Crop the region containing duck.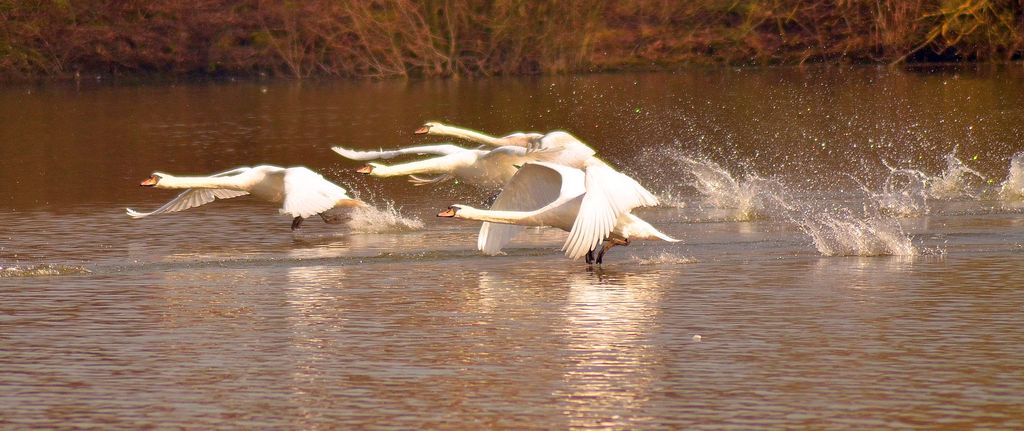
Crop region: (left=354, top=148, right=586, bottom=215).
